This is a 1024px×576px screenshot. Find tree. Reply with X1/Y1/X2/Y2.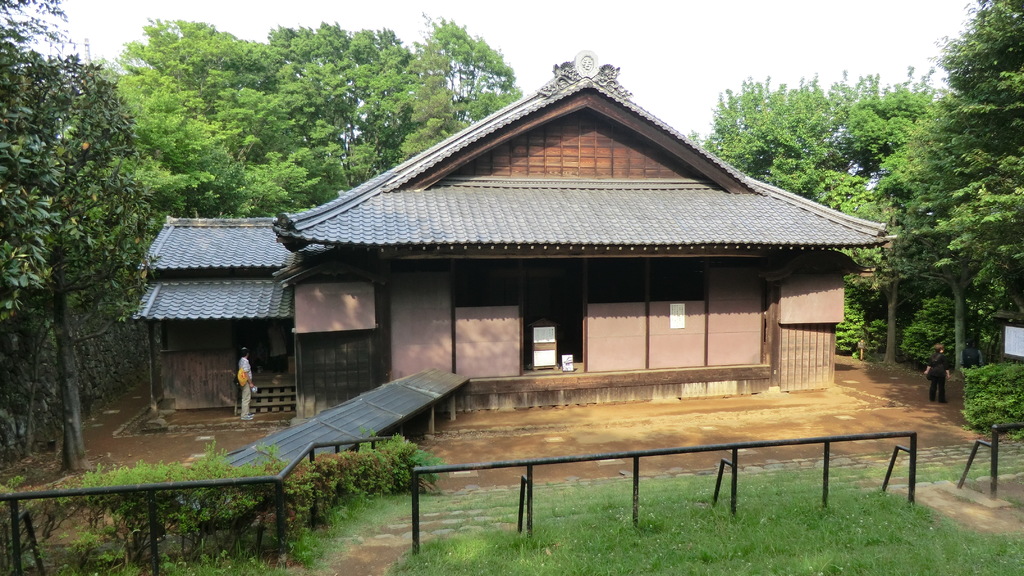
872/33/1012/390.
